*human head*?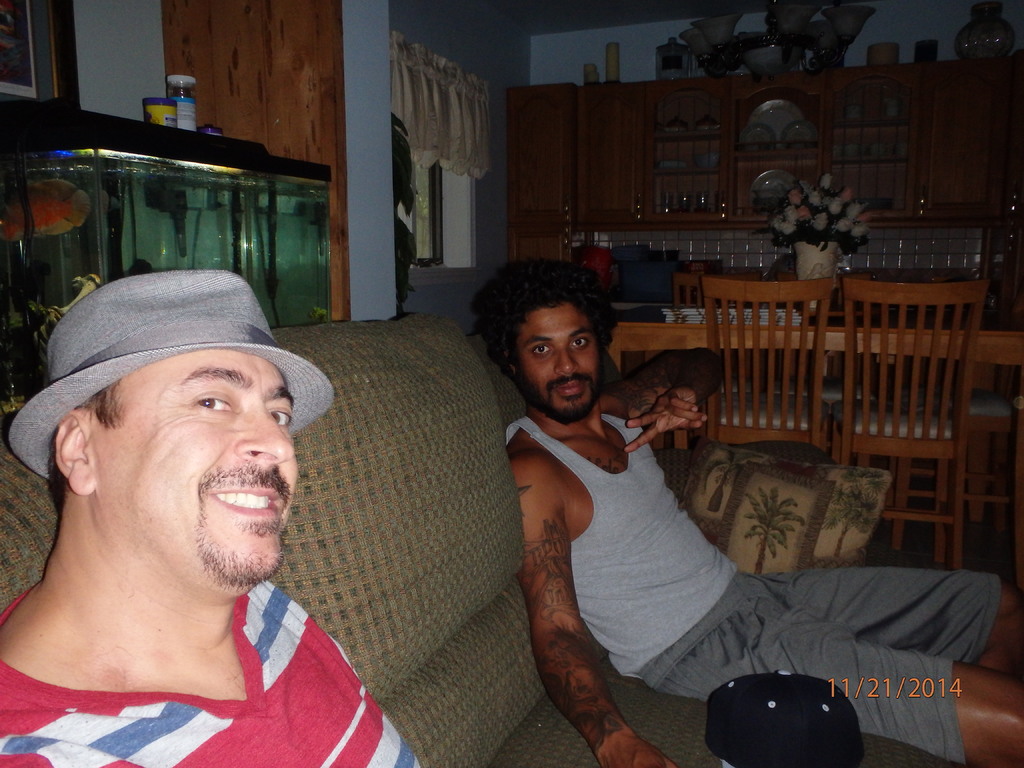
rect(477, 265, 621, 419)
